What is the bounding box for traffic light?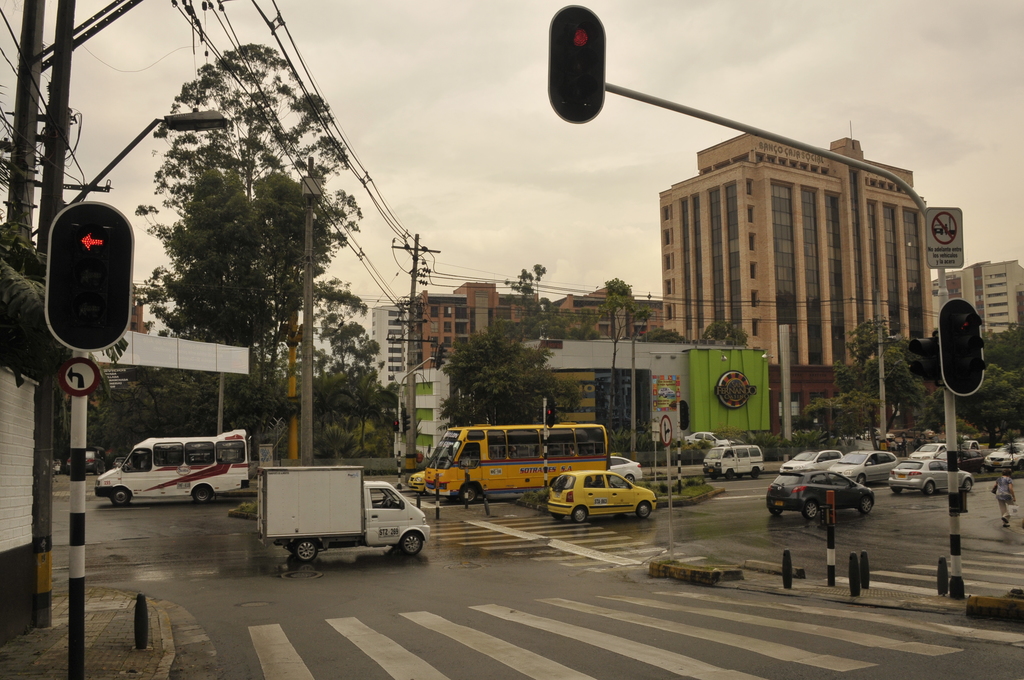
Rect(546, 3, 606, 123).
